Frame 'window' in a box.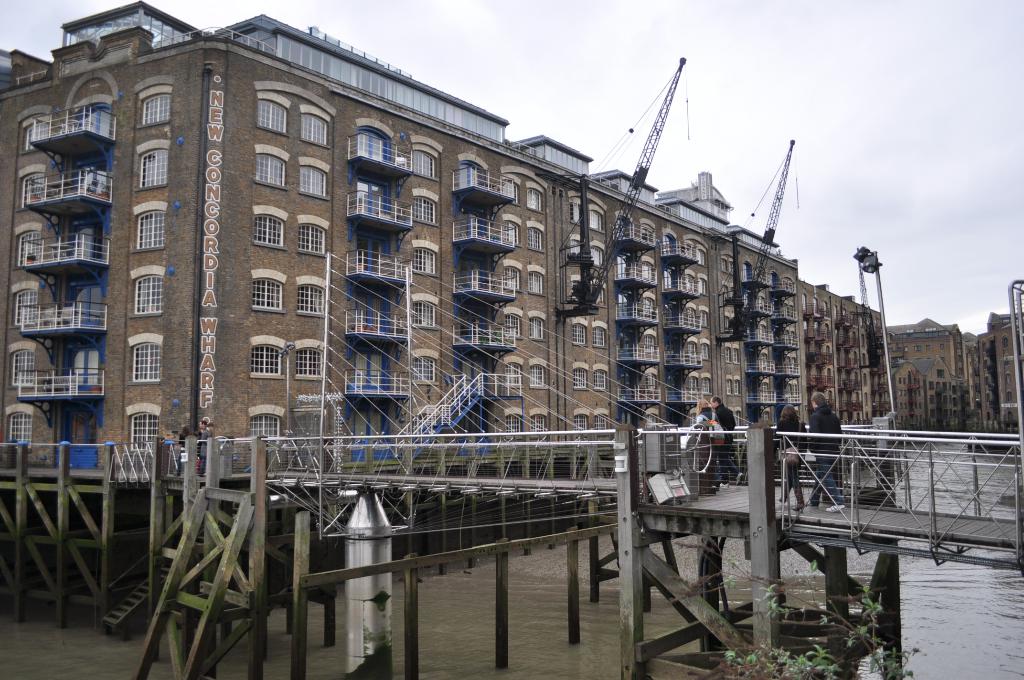
(255,341,287,378).
